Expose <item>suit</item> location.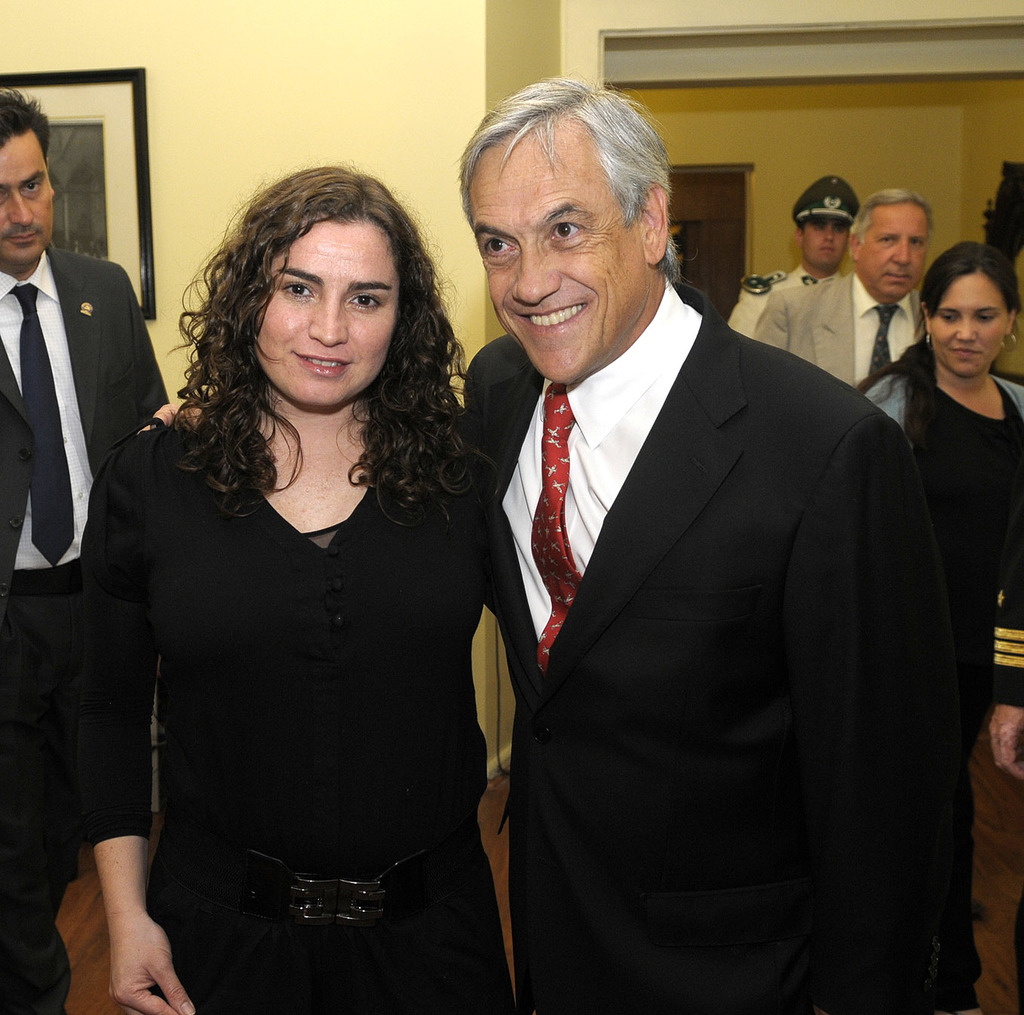
Exposed at 0,244,167,1014.
